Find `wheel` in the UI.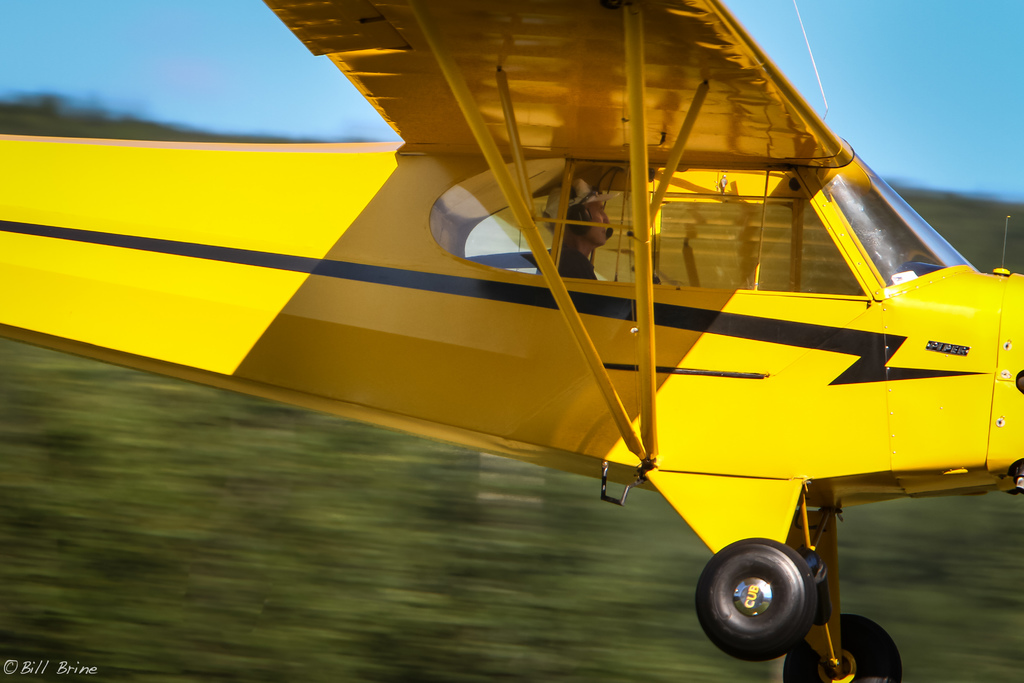
UI element at [787,613,900,682].
